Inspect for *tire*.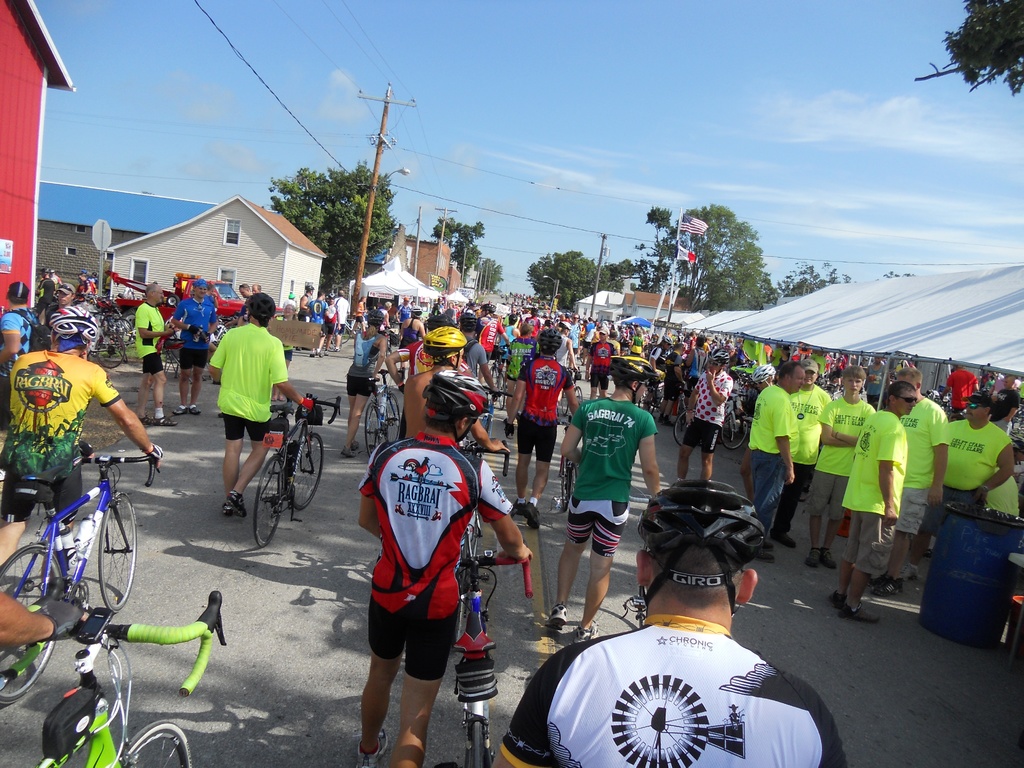
Inspection: region(488, 365, 499, 388).
